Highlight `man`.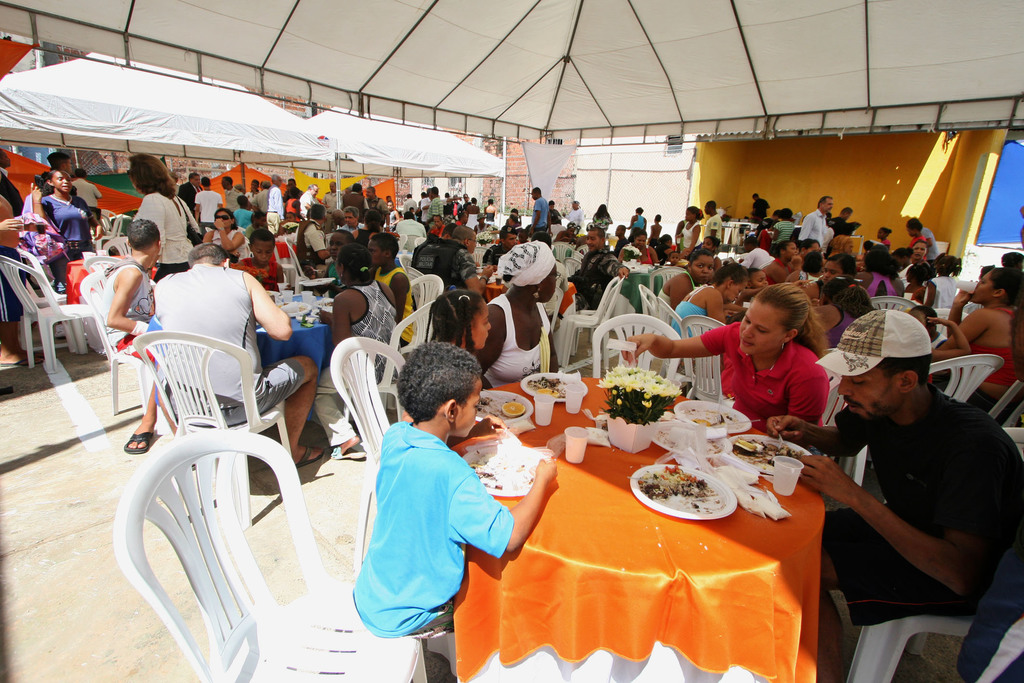
Highlighted region: 799 195 832 251.
